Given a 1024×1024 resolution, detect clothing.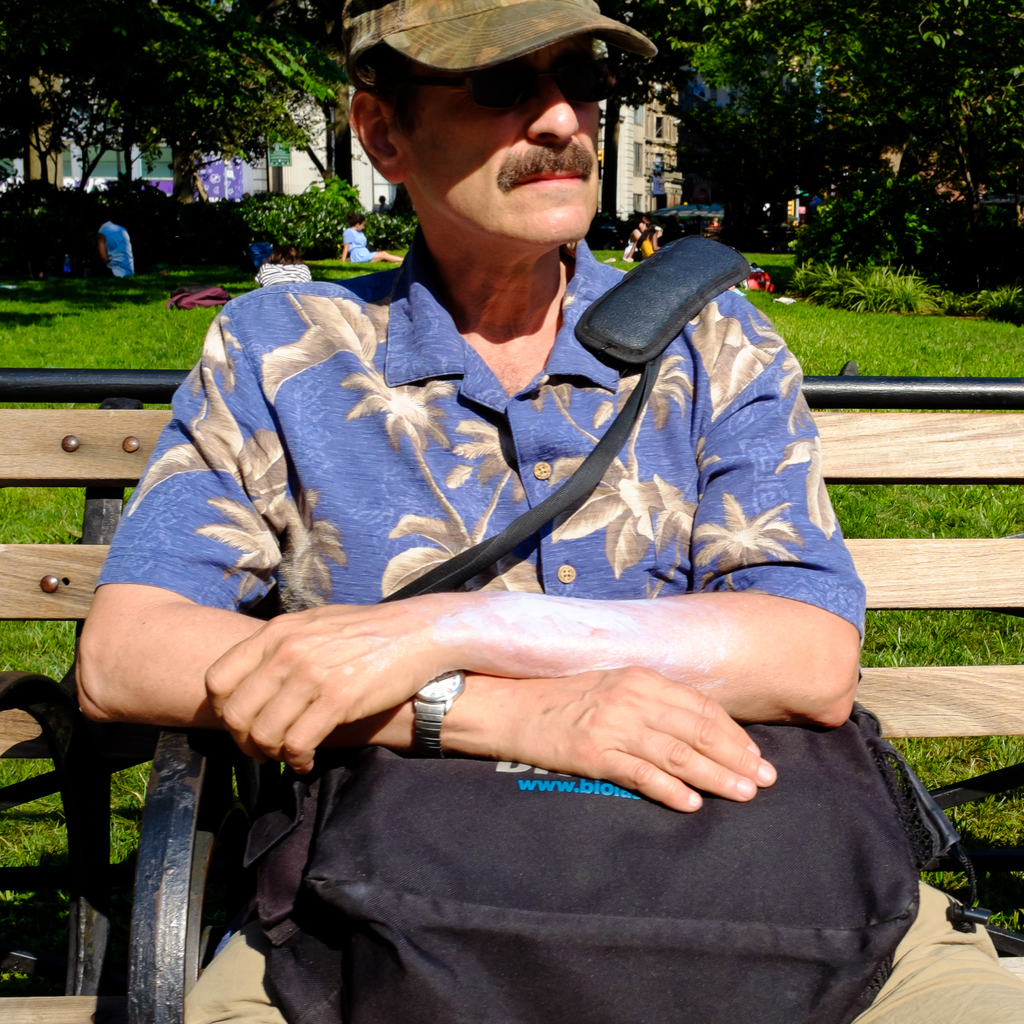
bbox=(342, 227, 376, 266).
